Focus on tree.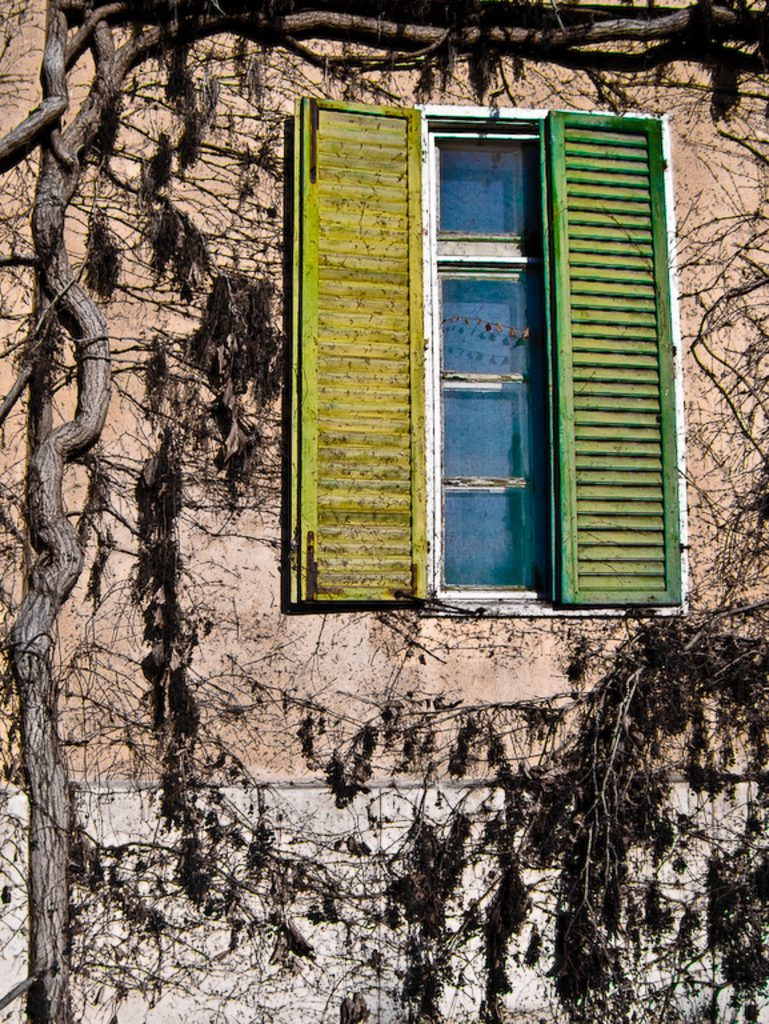
Focused at 0,1,768,1020.
